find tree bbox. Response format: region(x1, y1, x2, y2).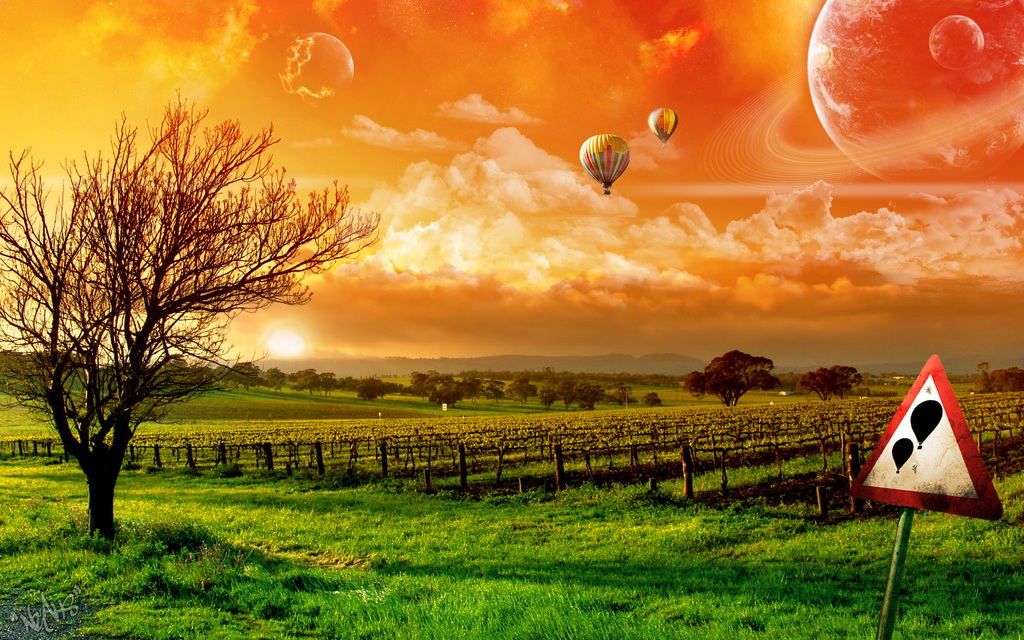
region(221, 353, 268, 392).
